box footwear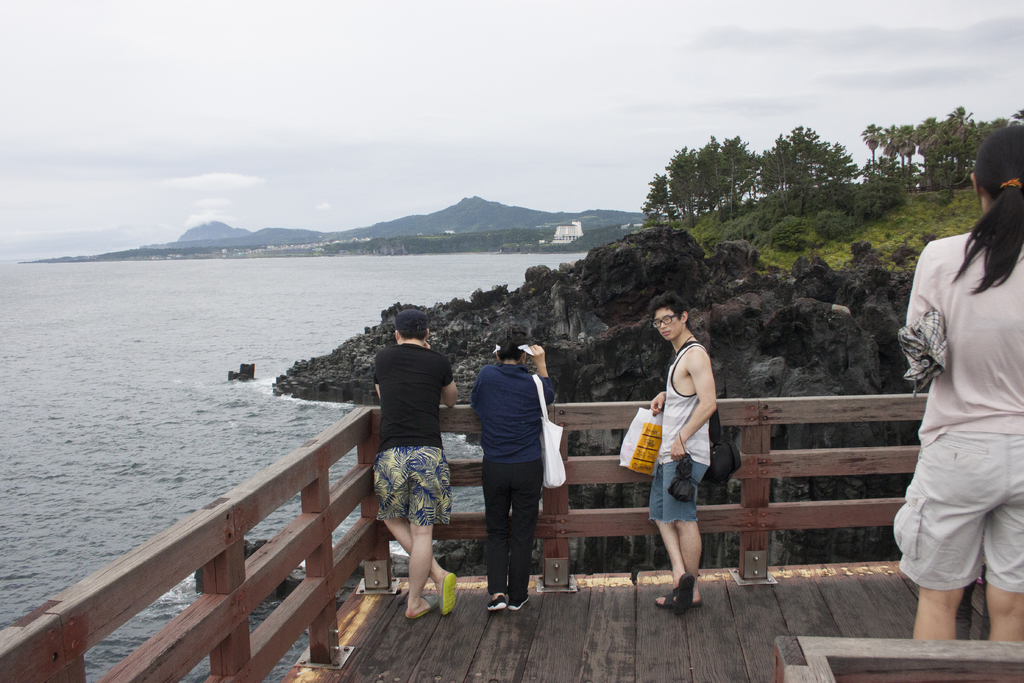
(403,604,435,616)
